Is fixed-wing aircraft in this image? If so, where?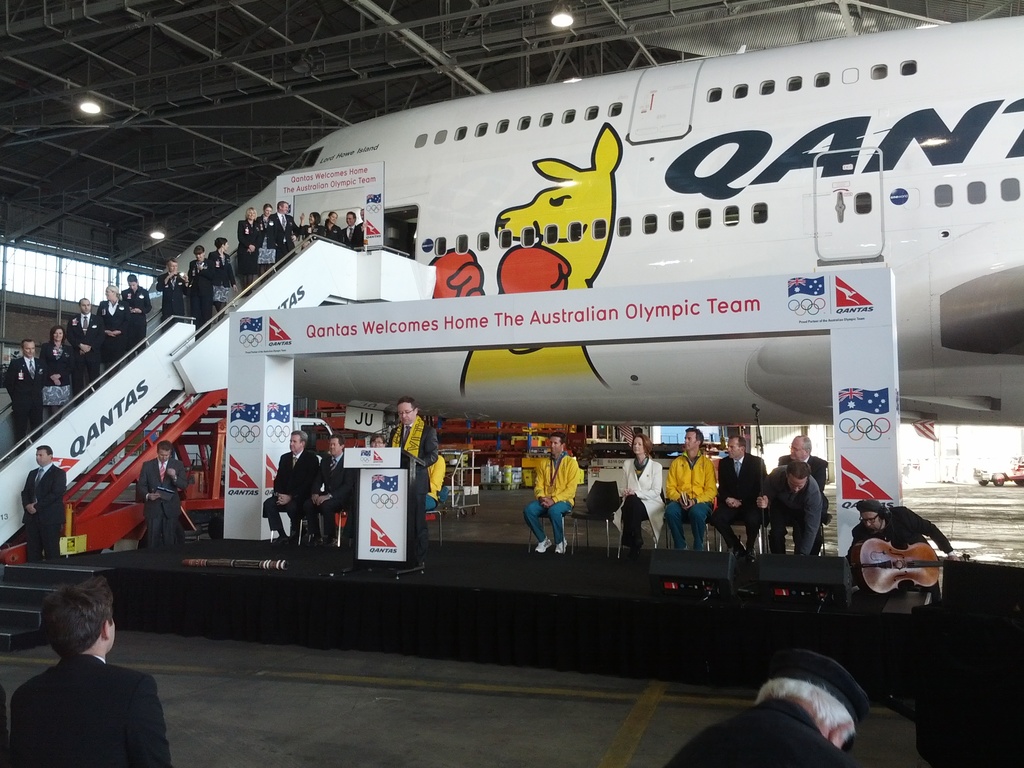
Yes, at left=0, top=10, right=1023, bottom=552.
